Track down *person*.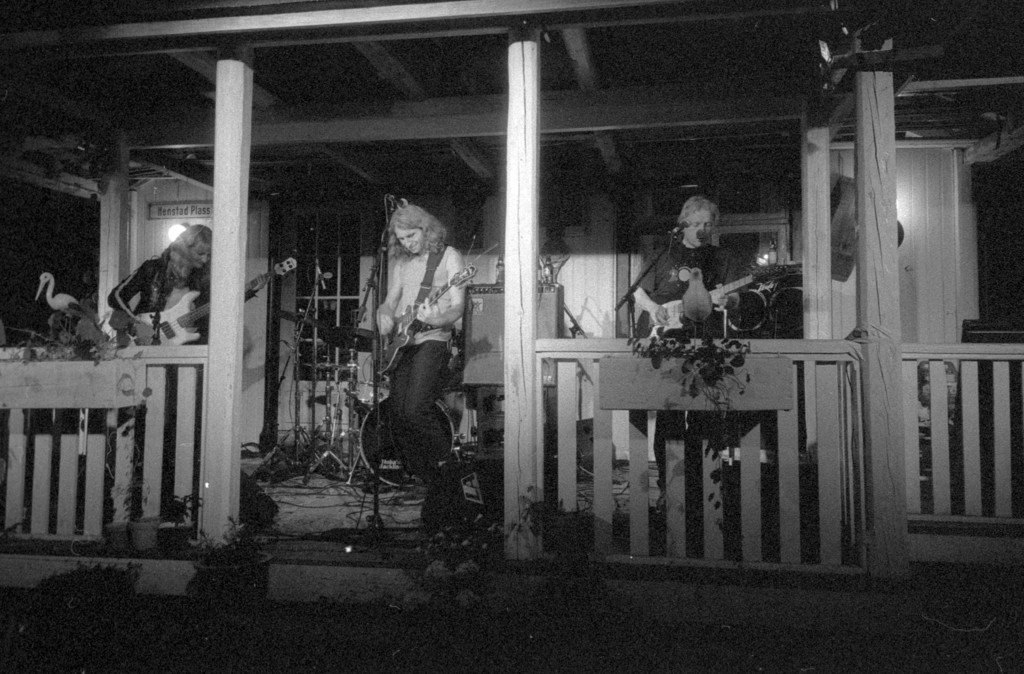
Tracked to box=[636, 197, 748, 379].
